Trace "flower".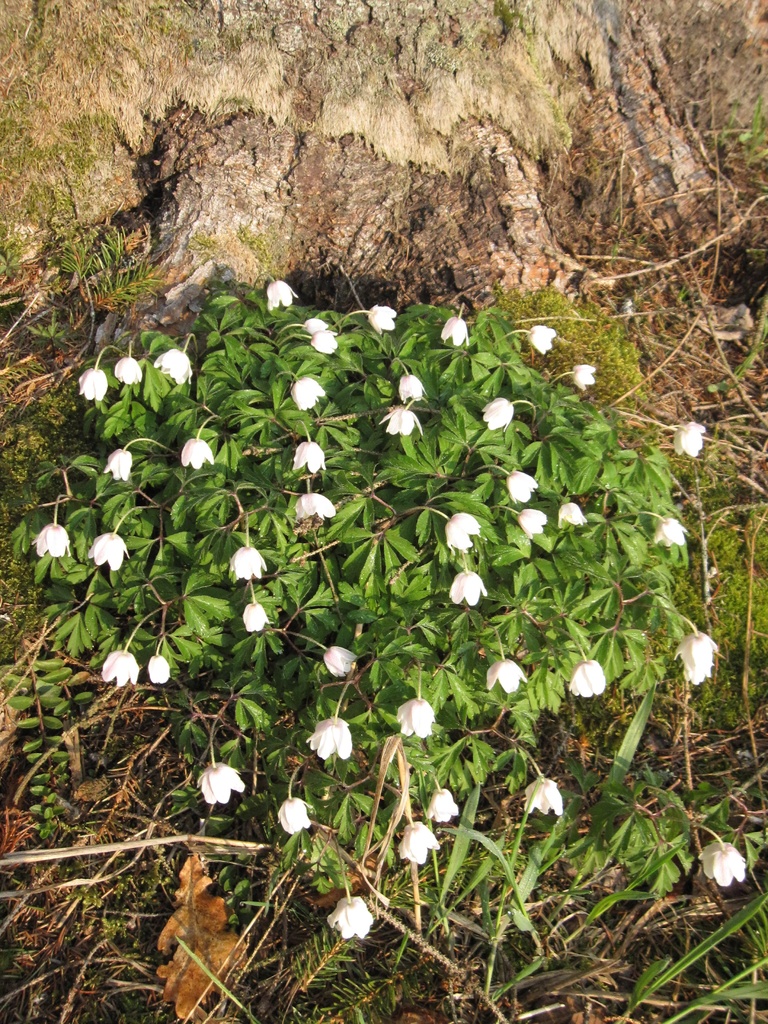
Traced to l=33, t=522, r=69, b=559.
